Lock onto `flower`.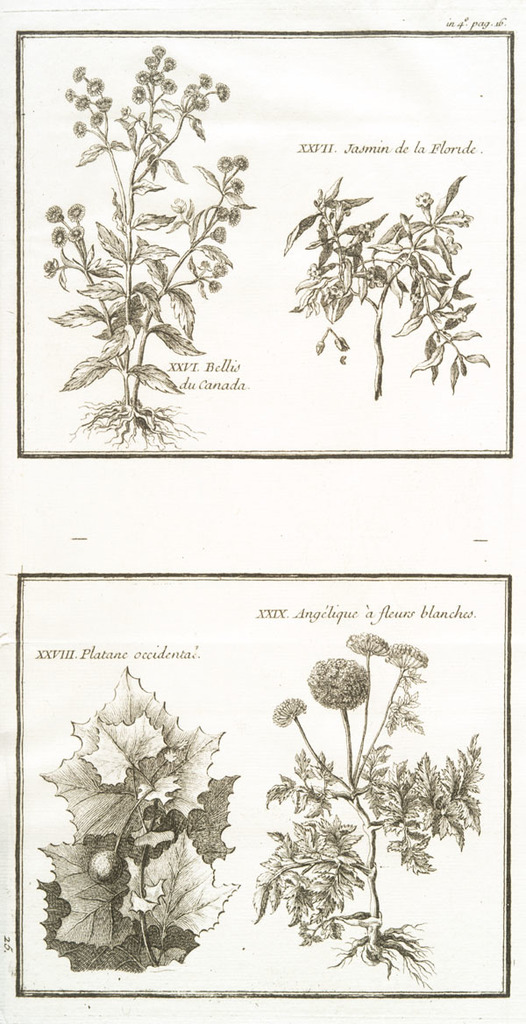
Locked: rect(305, 657, 367, 716).
